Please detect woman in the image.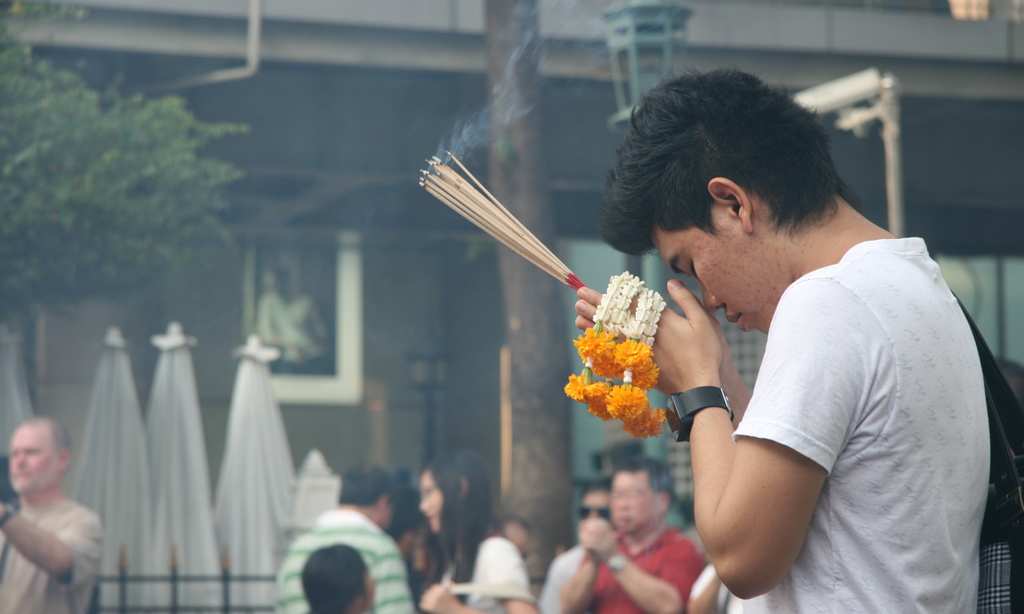
bbox=(416, 450, 547, 613).
